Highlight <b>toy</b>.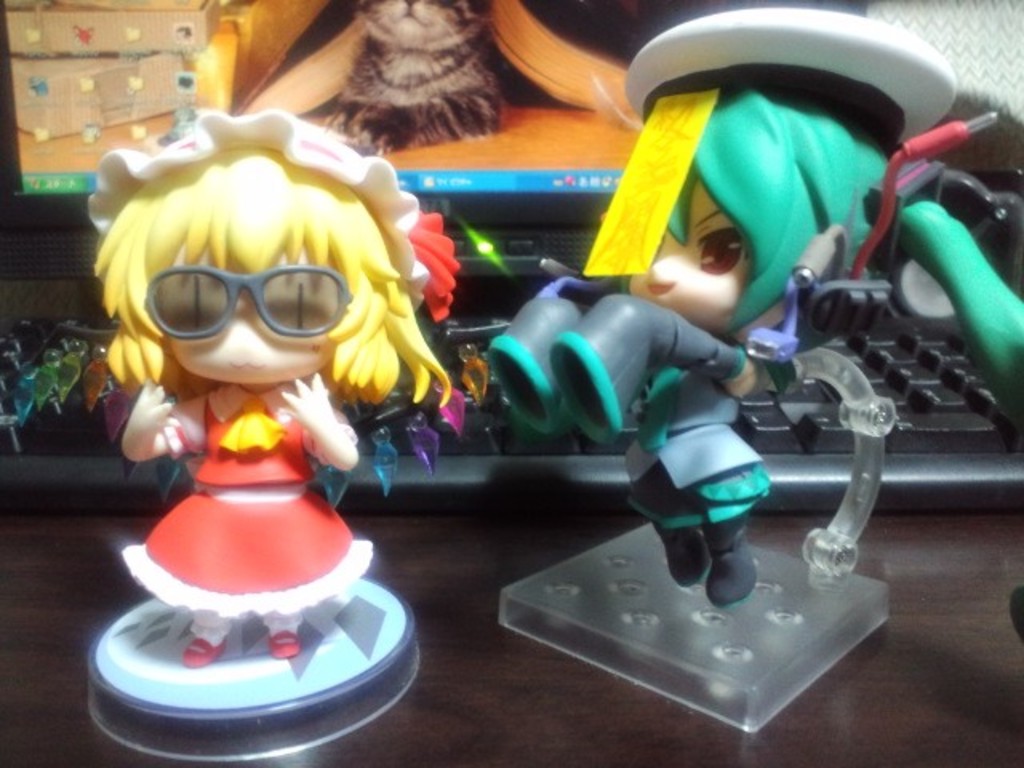
Highlighted region: BBox(488, 86, 1022, 603).
